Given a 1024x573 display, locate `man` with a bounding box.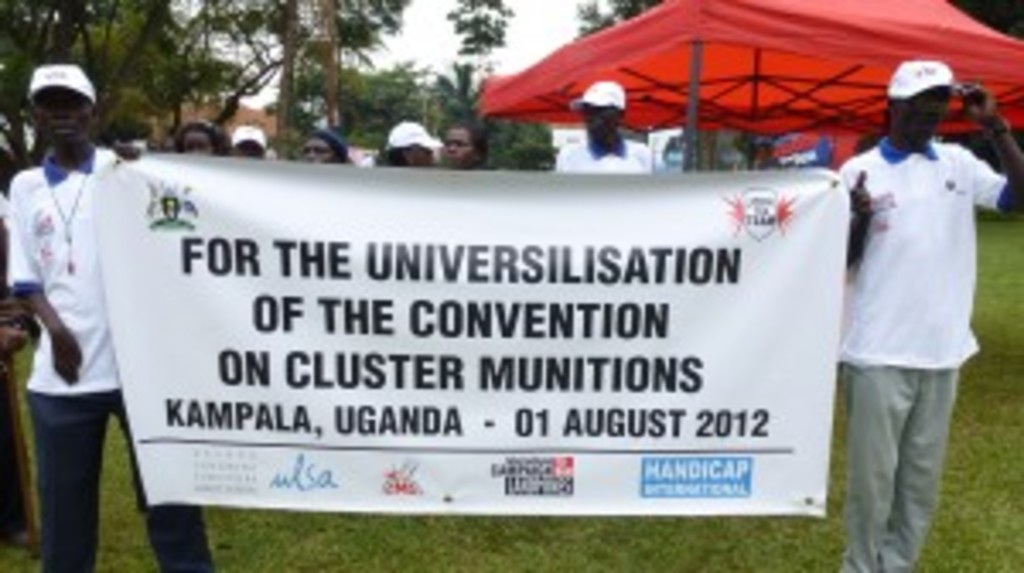
Located: select_region(550, 78, 652, 181).
